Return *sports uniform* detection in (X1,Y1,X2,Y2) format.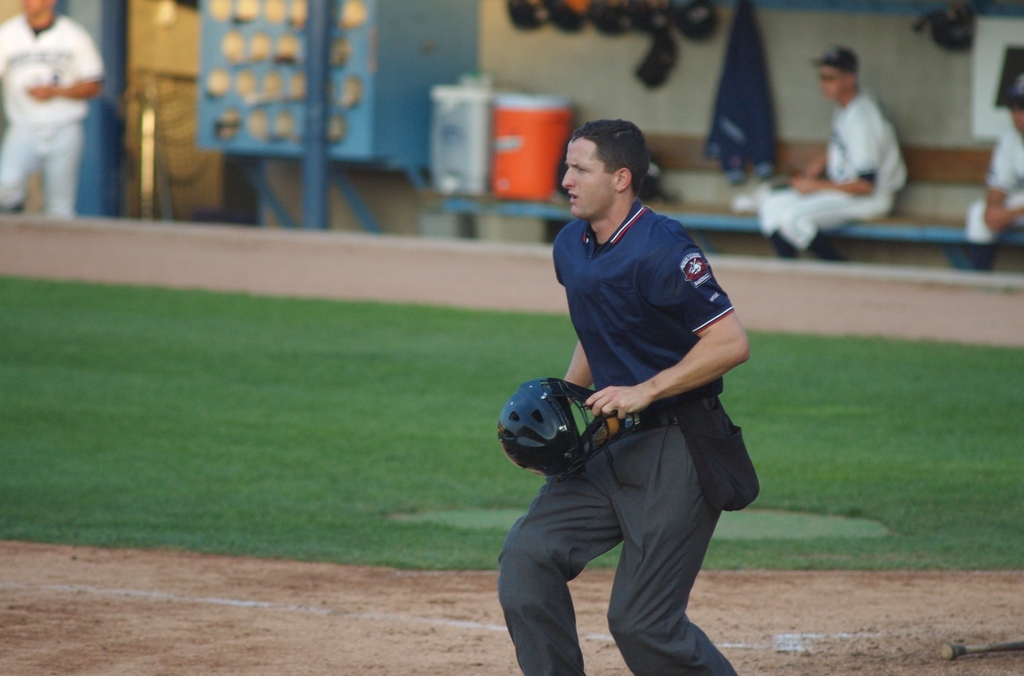
(766,86,914,259).
